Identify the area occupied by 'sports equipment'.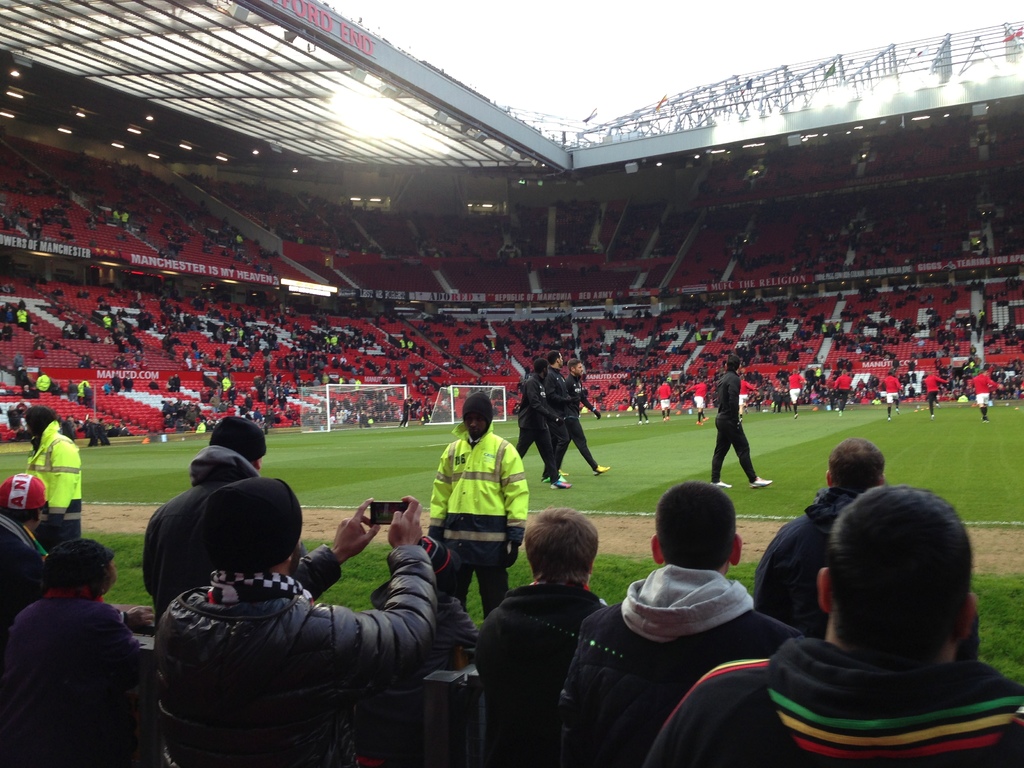
Area: locate(297, 383, 411, 433).
